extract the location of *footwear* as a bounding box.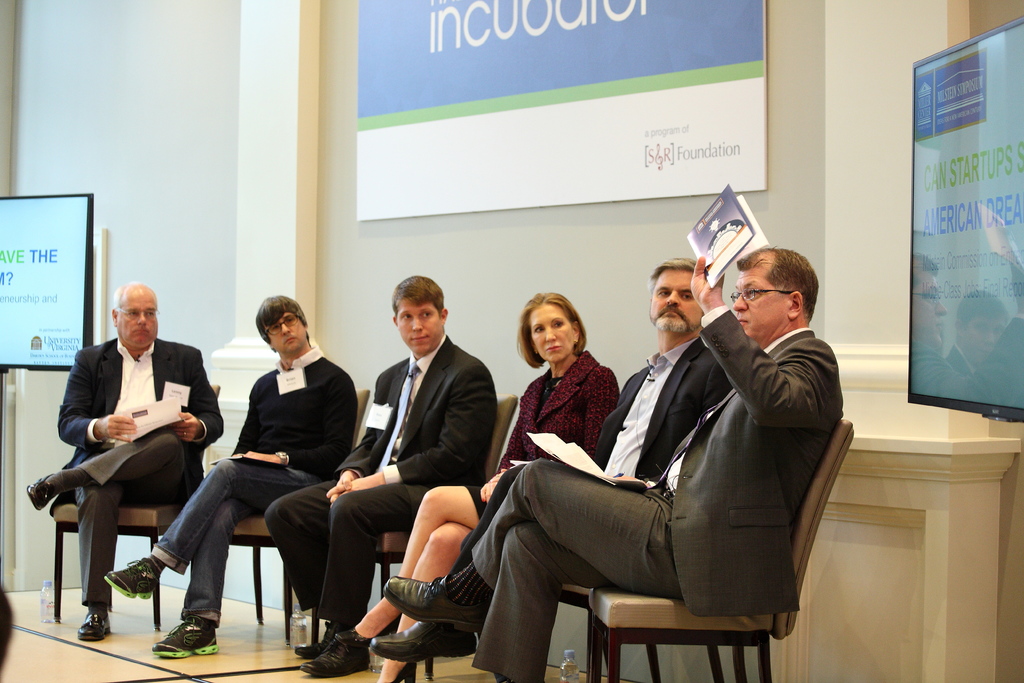
[x1=27, y1=472, x2=58, y2=501].
